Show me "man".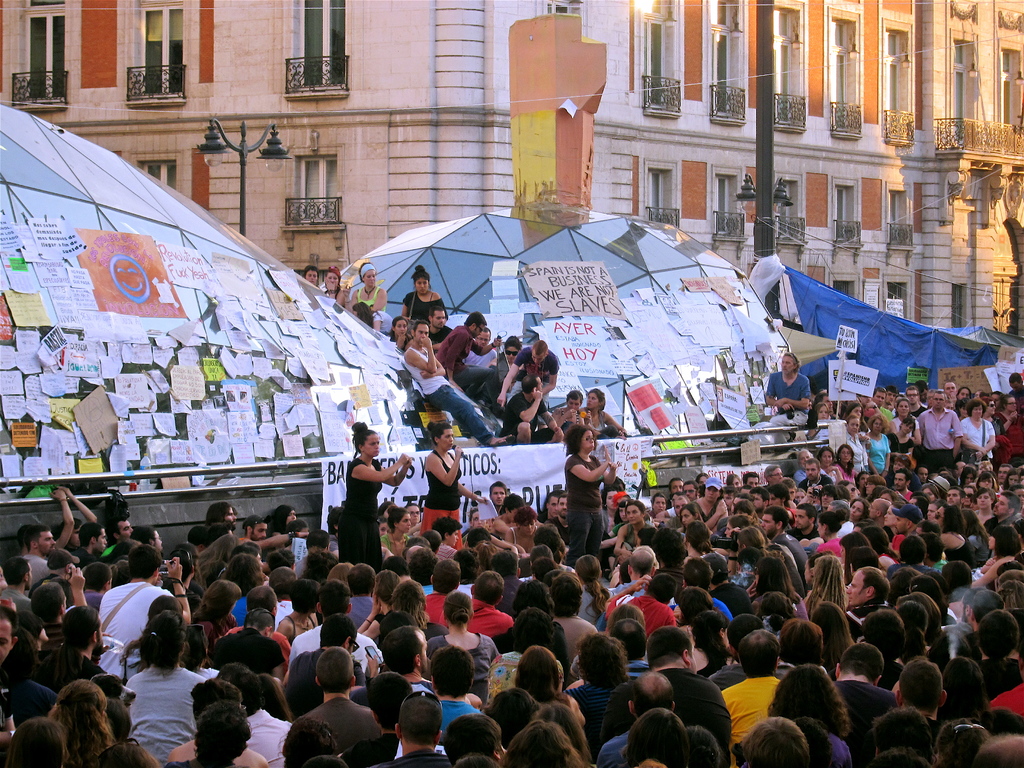
"man" is here: (left=943, top=562, right=973, bottom=602).
